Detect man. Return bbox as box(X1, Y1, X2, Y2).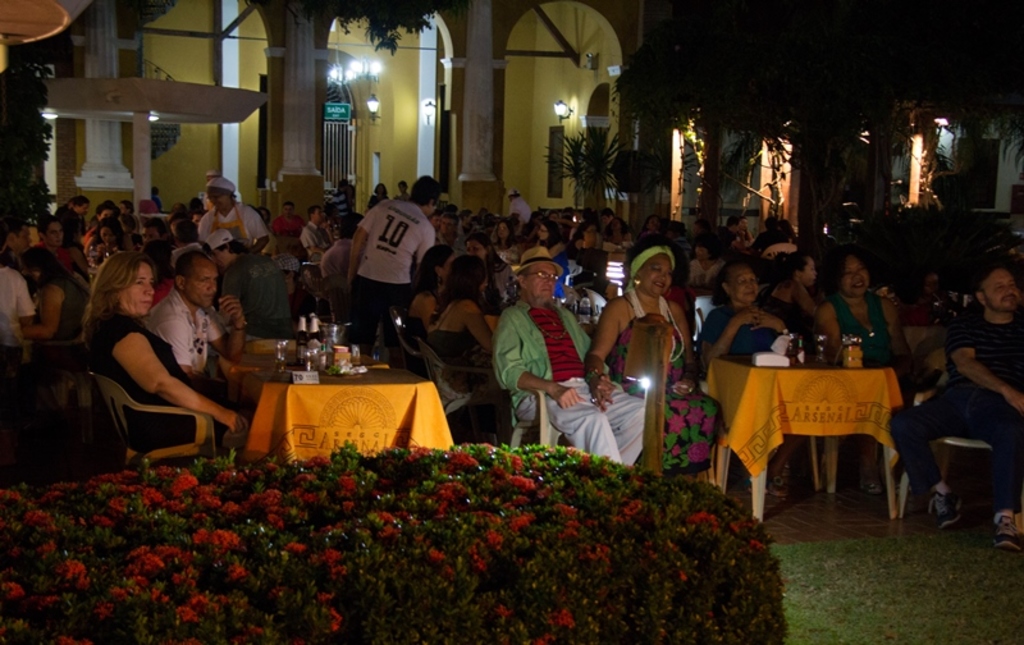
box(140, 242, 247, 383).
